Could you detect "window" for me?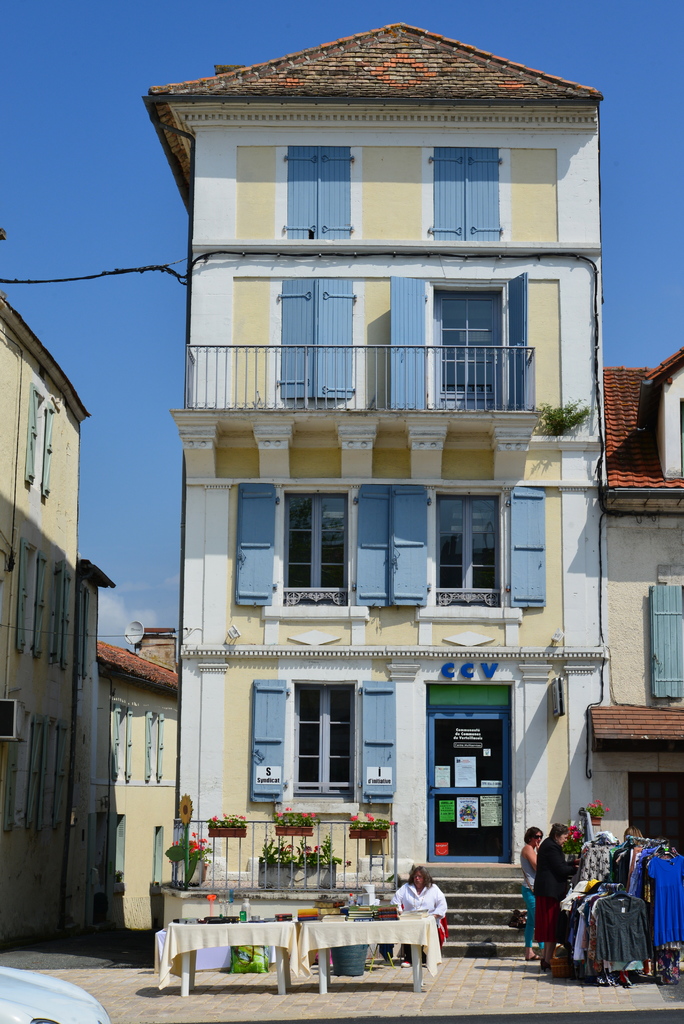
Detection result: 231, 483, 391, 648.
